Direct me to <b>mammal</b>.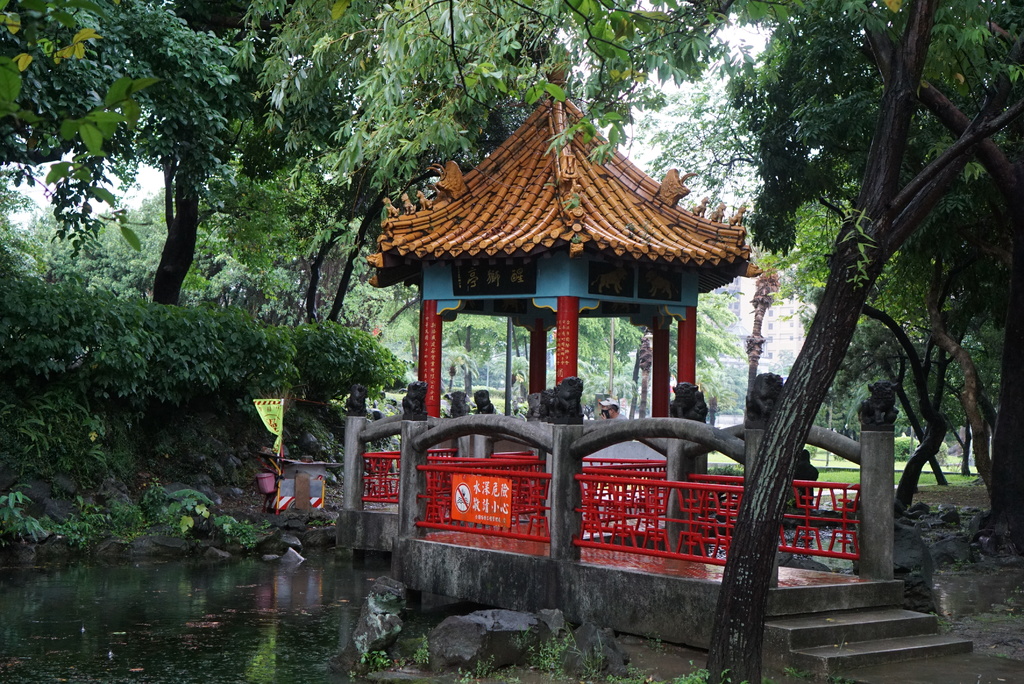
Direction: {"x1": 744, "y1": 370, "x2": 781, "y2": 426}.
